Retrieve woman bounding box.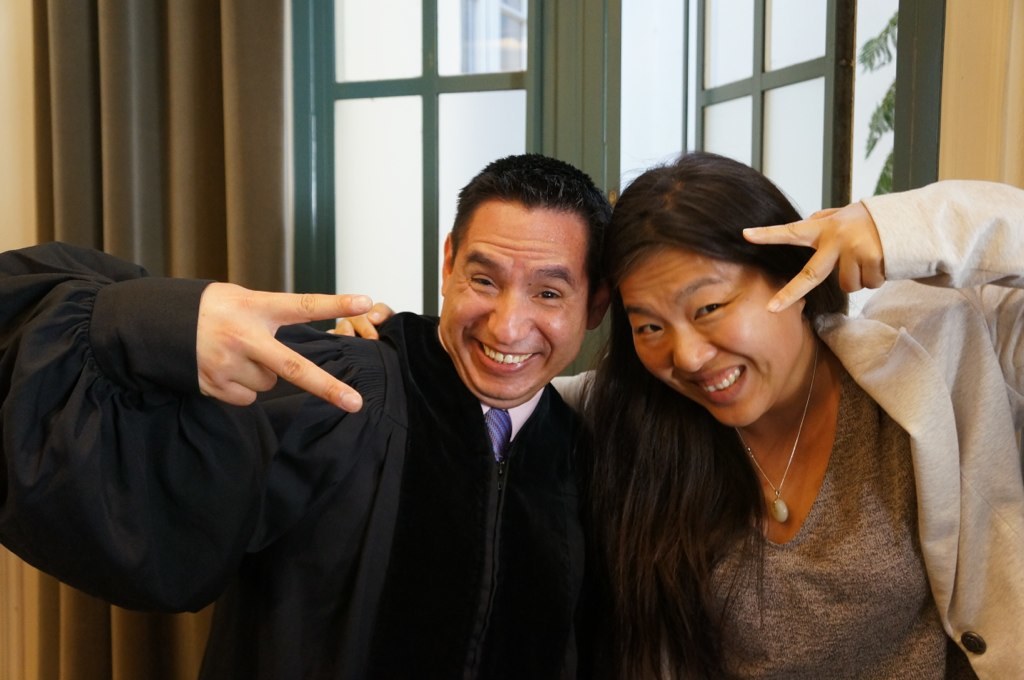
Bounding box: 313, 150, 1023, 679.
